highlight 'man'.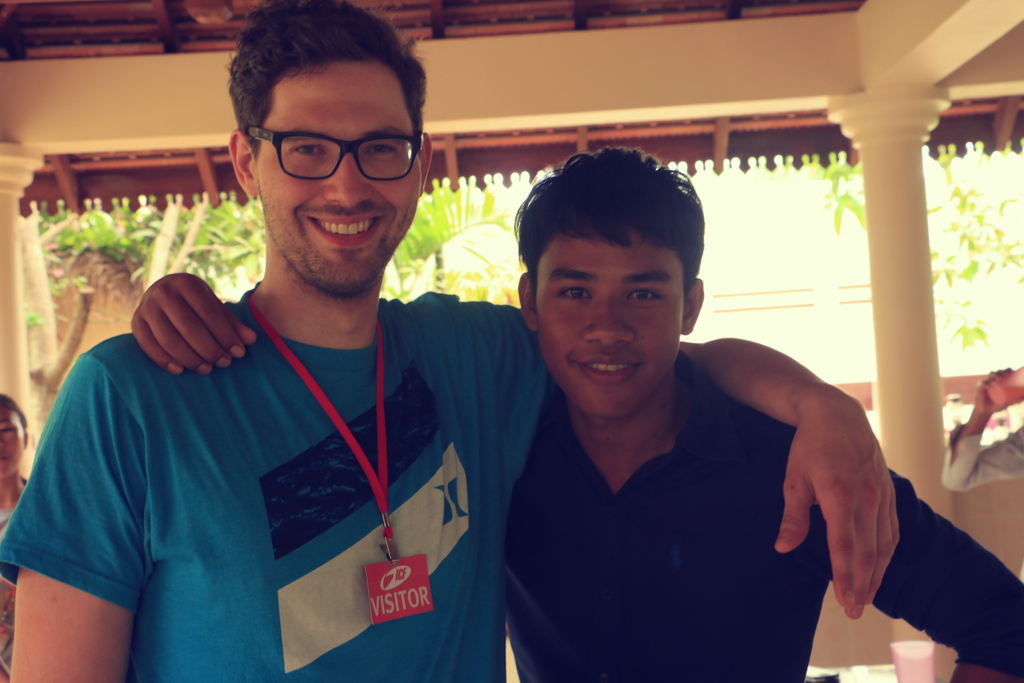
Highlighted region: select_region(129, 147, 1023, 682).
